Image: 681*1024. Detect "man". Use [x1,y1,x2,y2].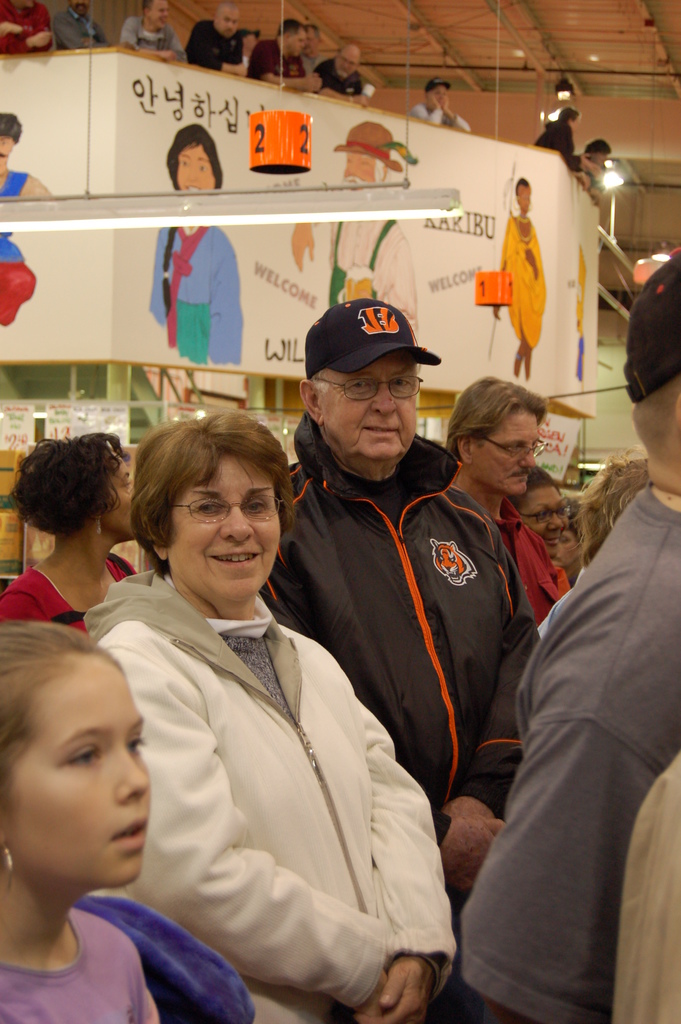
[526,106,610,196].
